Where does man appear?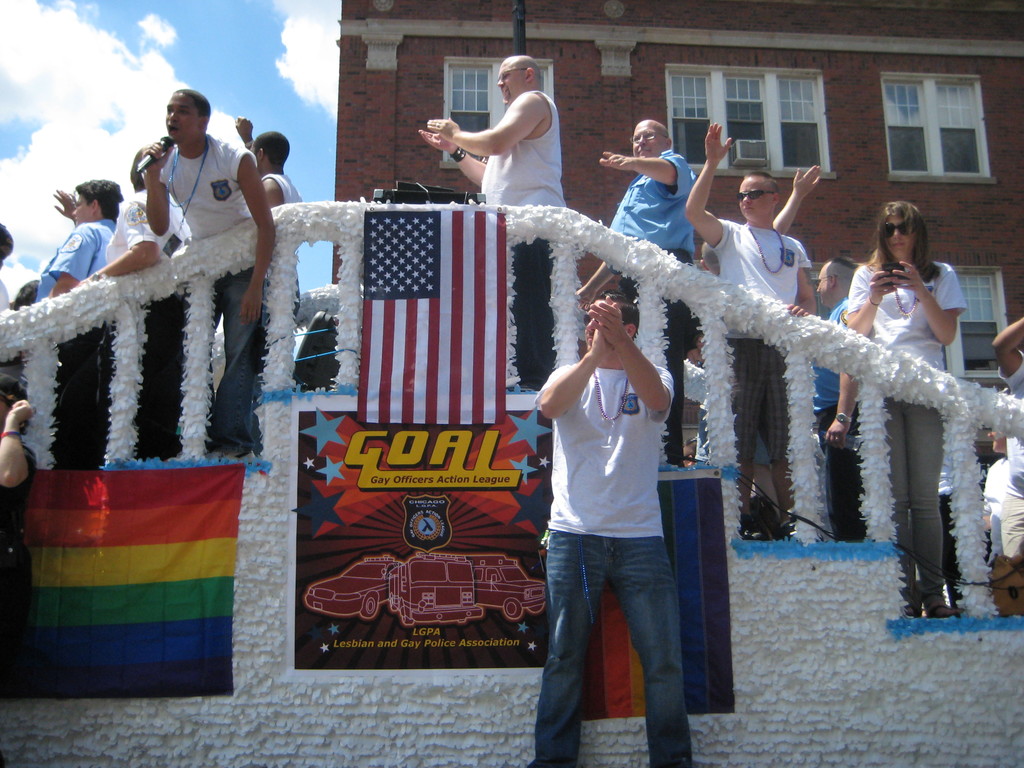
Appears at 35/177/125/472.
